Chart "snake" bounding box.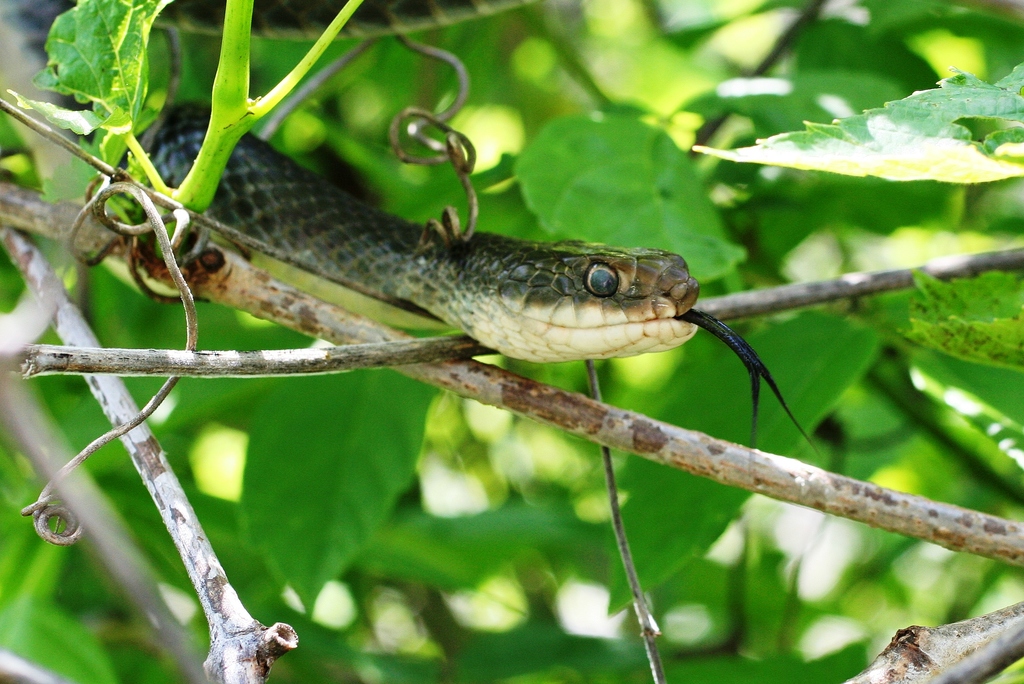
Charted: [left=0, top=0, right=824, bottom=450].
